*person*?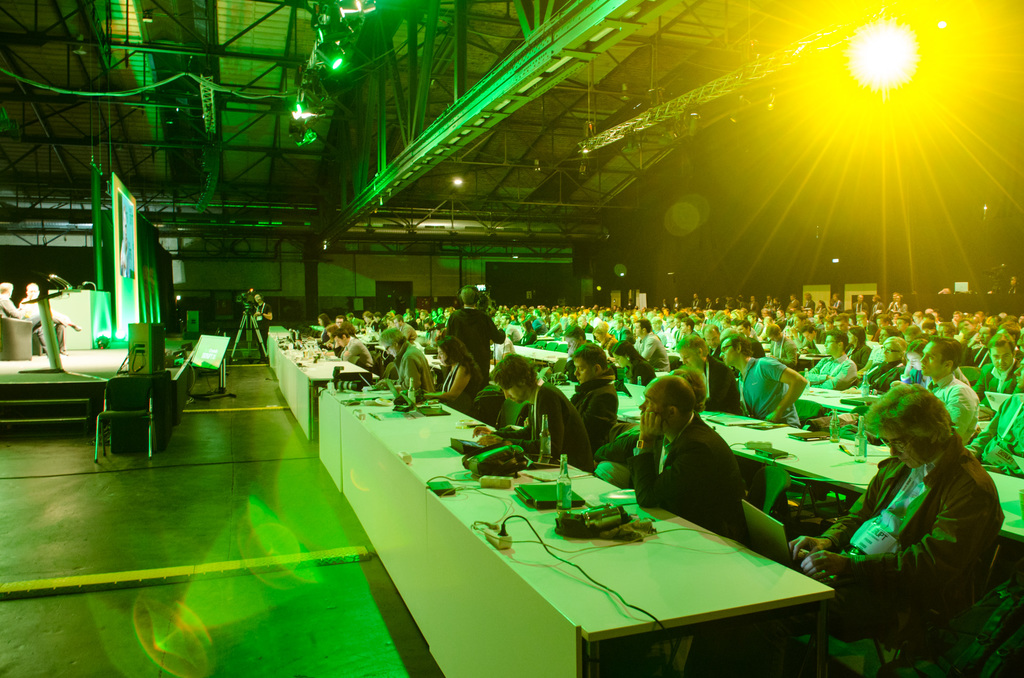
594 320 614 354
